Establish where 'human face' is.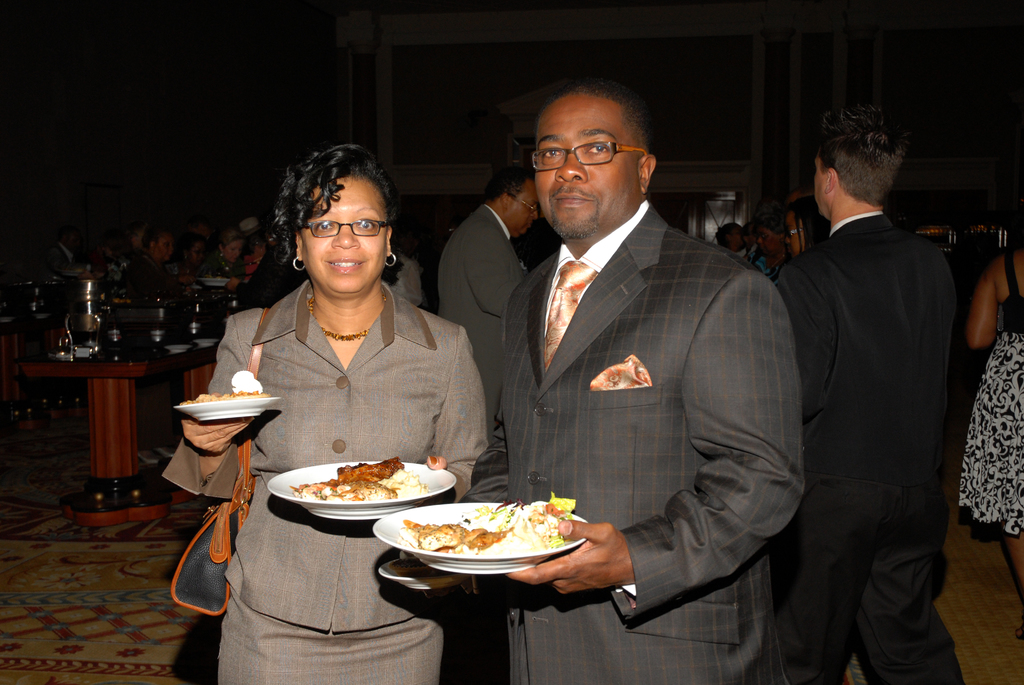
Established at [left=224, top=239, right=244, bottom=264].
